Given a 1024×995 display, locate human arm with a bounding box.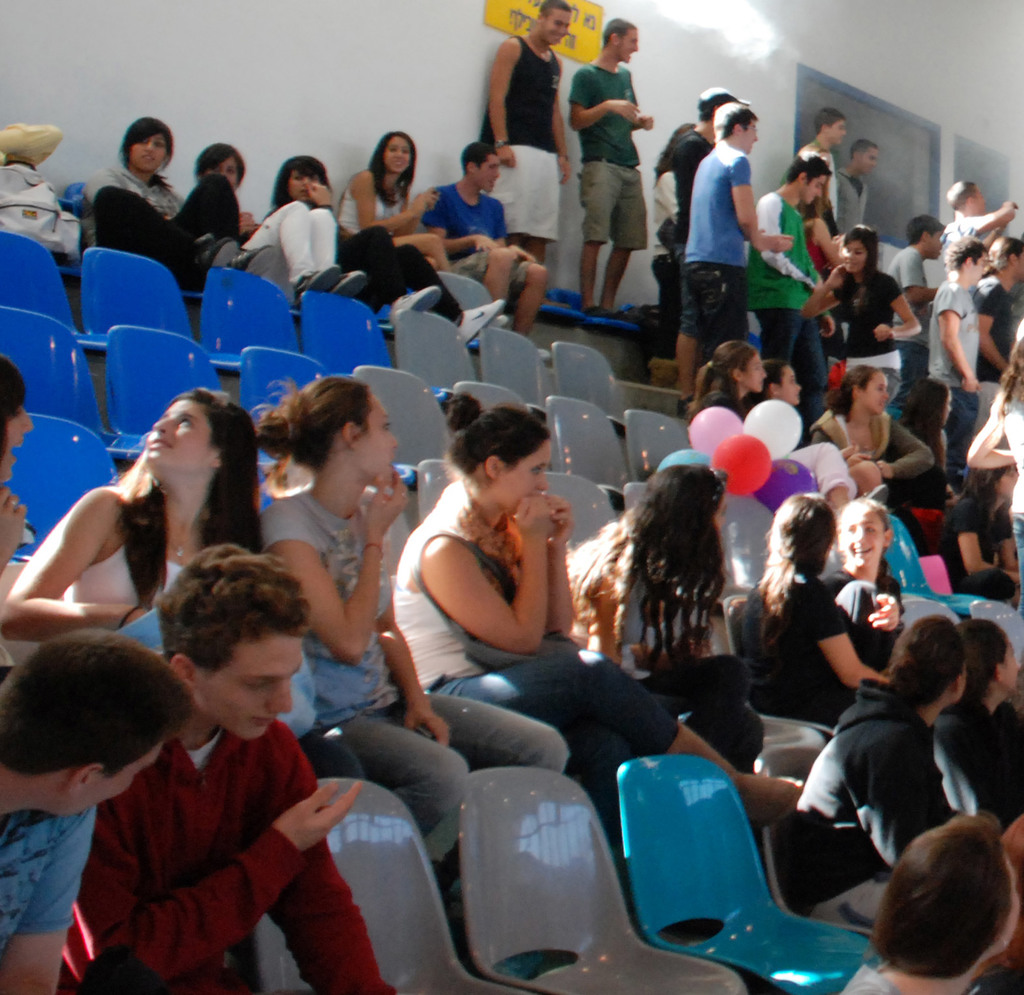
Located: (left=753, top=187, right=820, bottom=289).
